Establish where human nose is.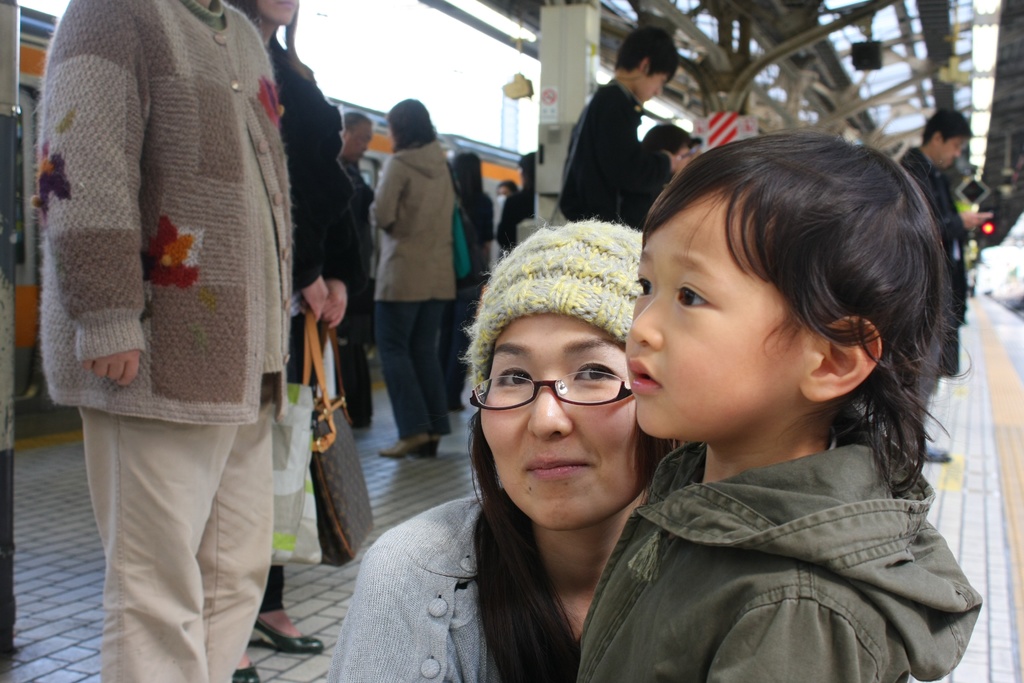
Established at <bbox>956, 147, 960, 158</bbox>.
